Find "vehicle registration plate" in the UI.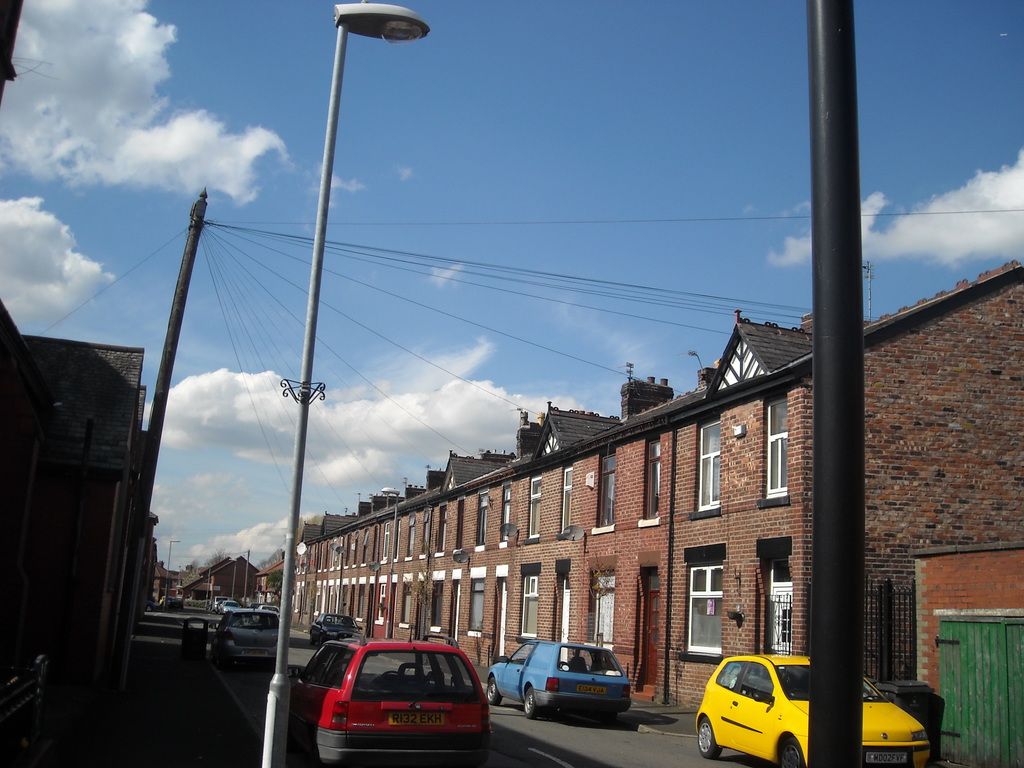
UI element at [left=567, top=678, right=608, bottom=692].
